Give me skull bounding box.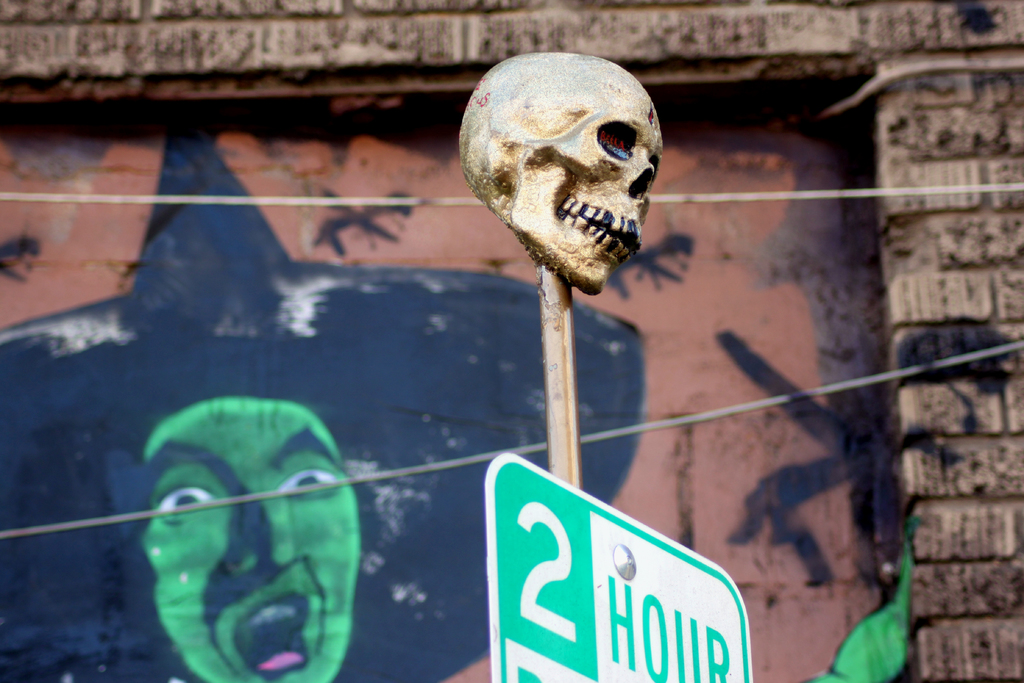
locate(460, 52, 662, 291).
